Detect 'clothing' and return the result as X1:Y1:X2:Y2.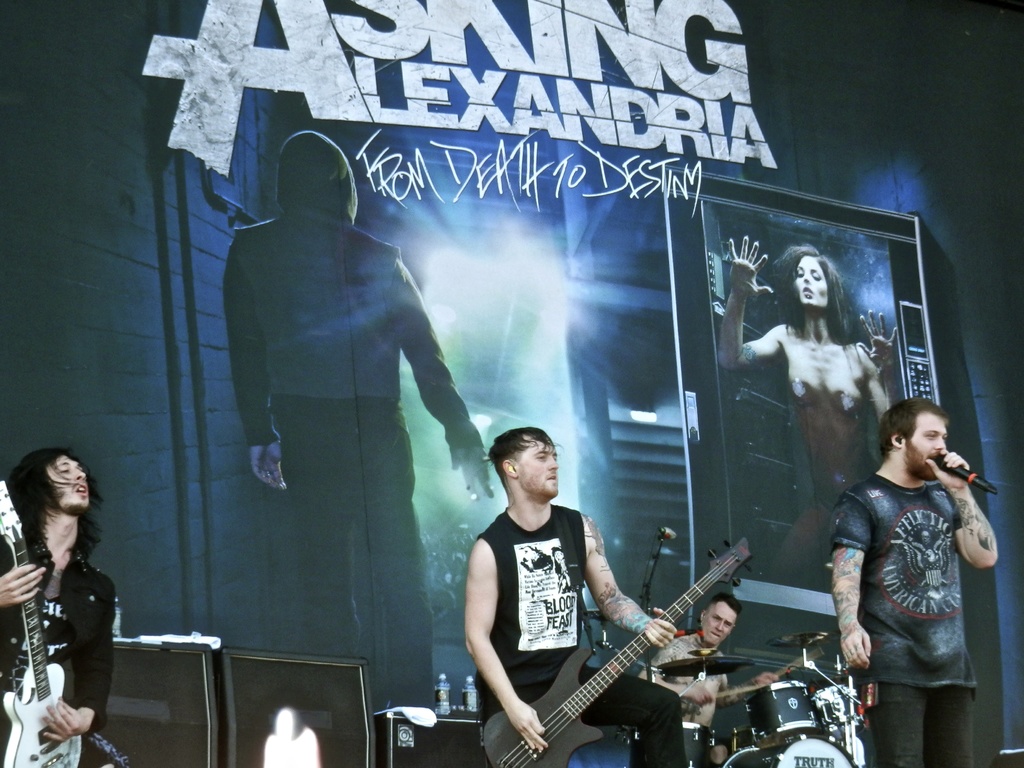
828:476:977:767.
